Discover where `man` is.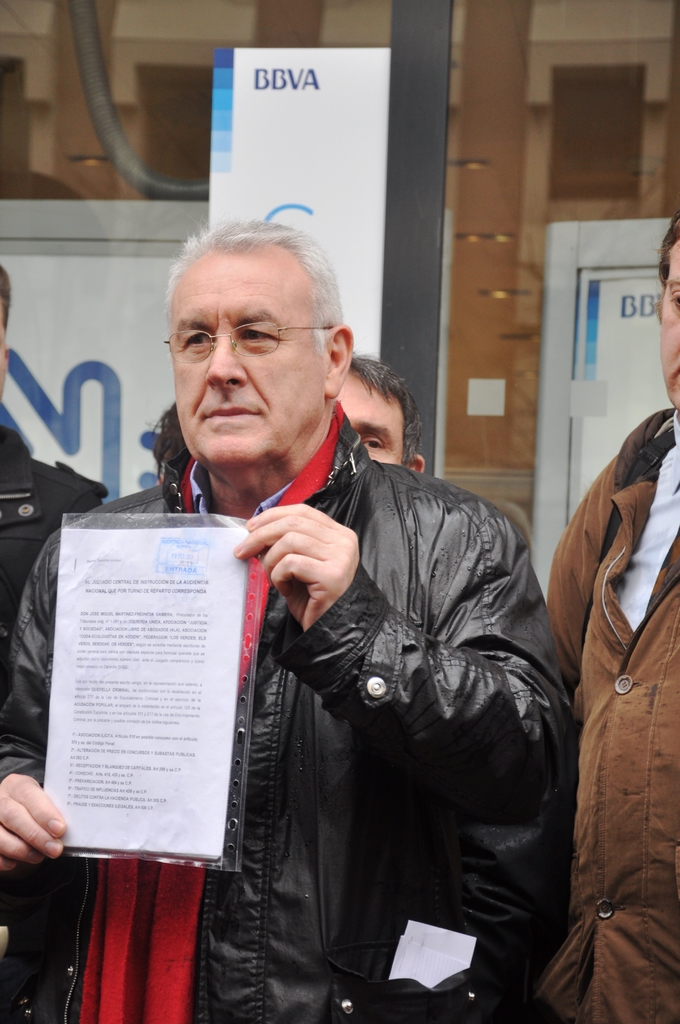
Discovered at [0,261,112,705].
